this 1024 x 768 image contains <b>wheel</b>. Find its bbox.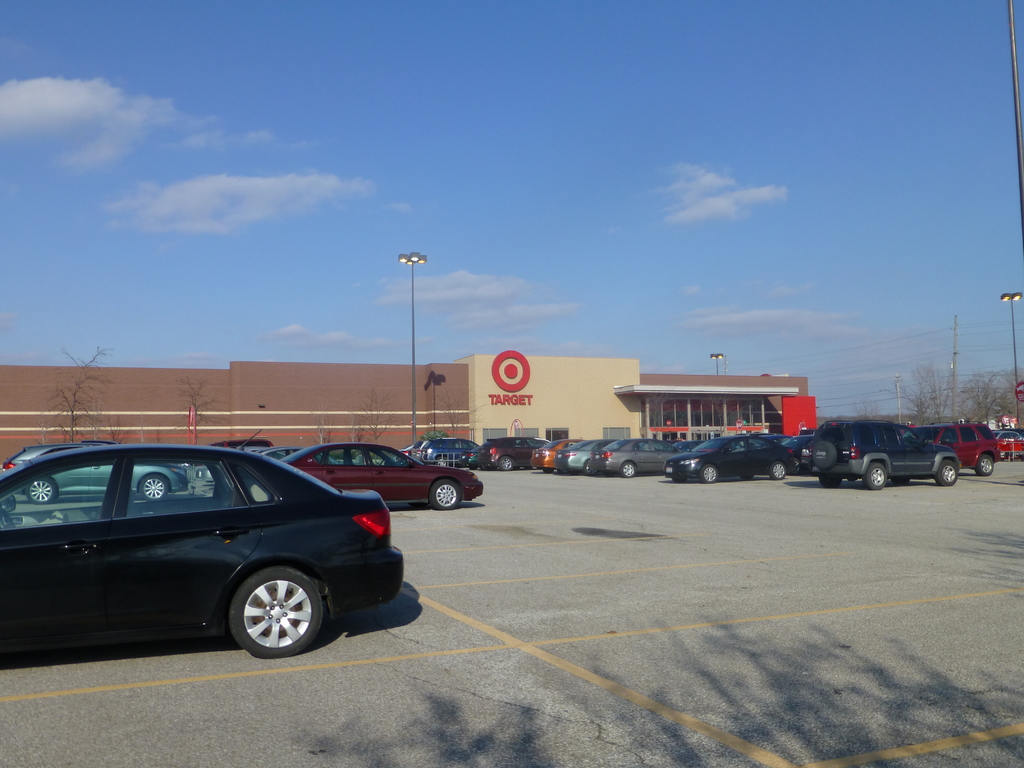
<region>431, 481, 460, 509</region>.
